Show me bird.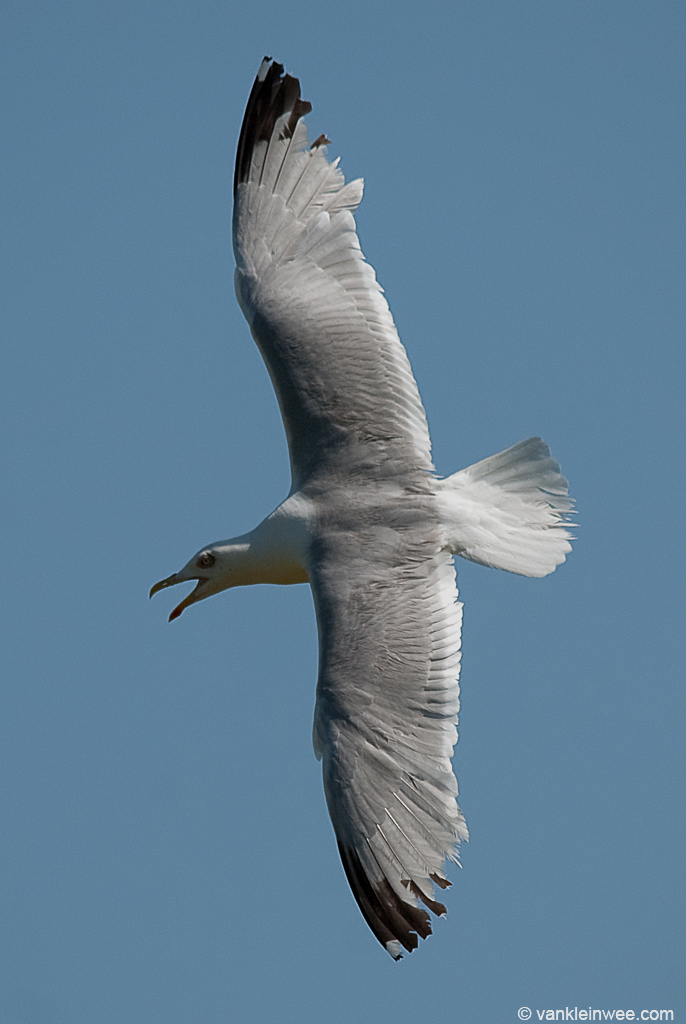
bird is here: 141 166 539 966.
